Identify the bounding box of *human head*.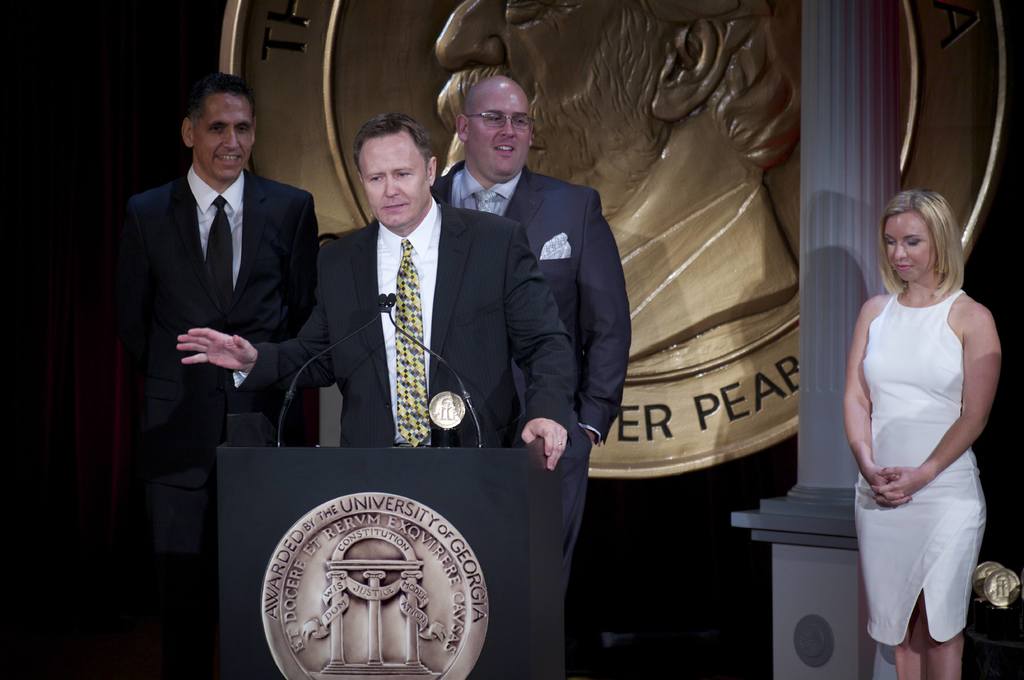
detection(352, 114, 439, 228).
